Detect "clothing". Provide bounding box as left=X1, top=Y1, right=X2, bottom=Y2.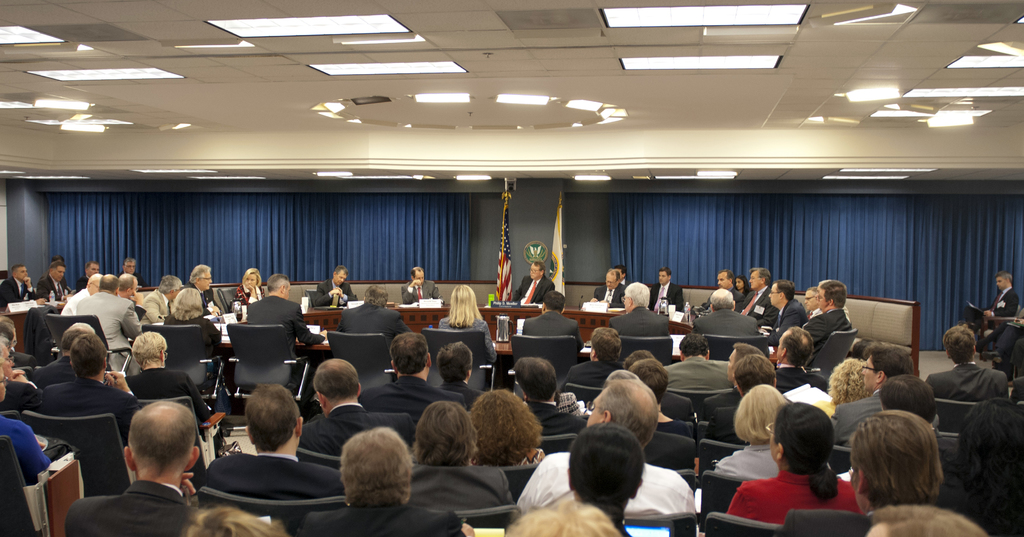
left=42, top=272, right=72, bottom=300.
